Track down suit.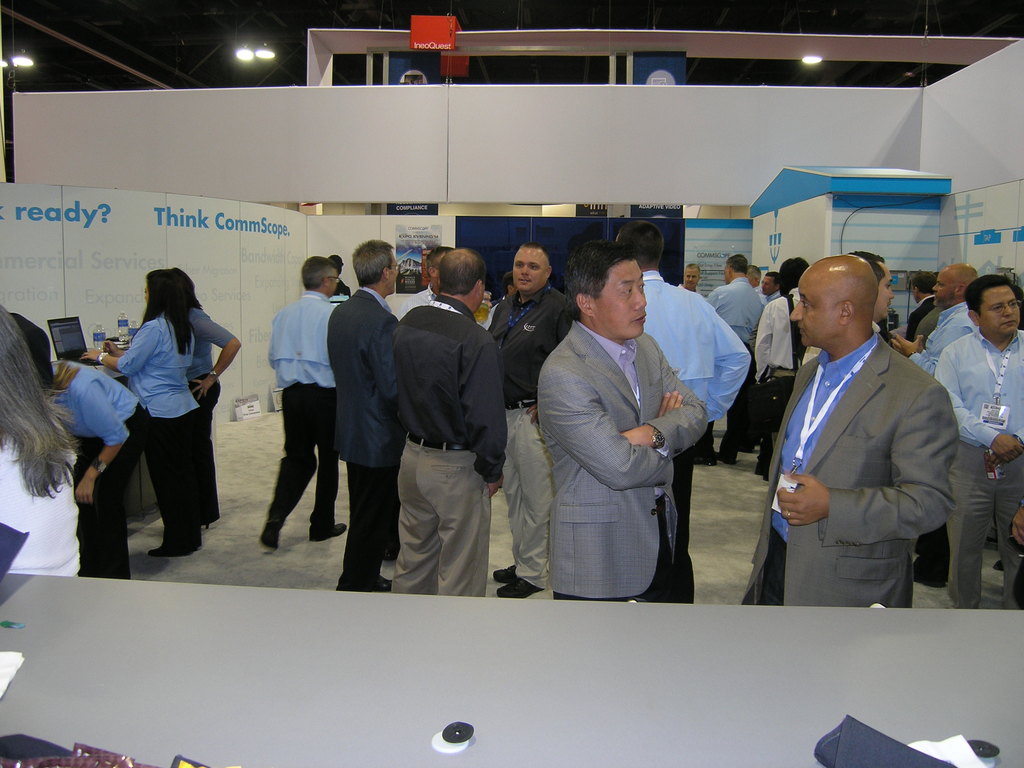
Tracked to {"left": 906, "top": 295, "right": 935, "bottom": 342}.
